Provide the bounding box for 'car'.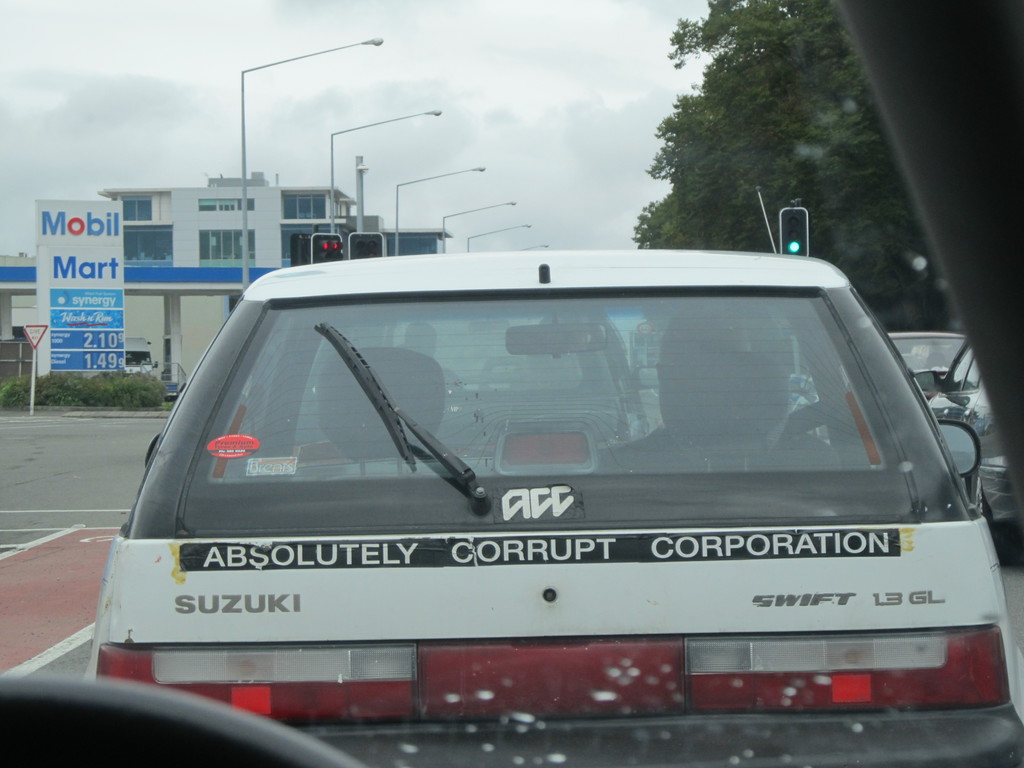
(912,331,1018,549).
